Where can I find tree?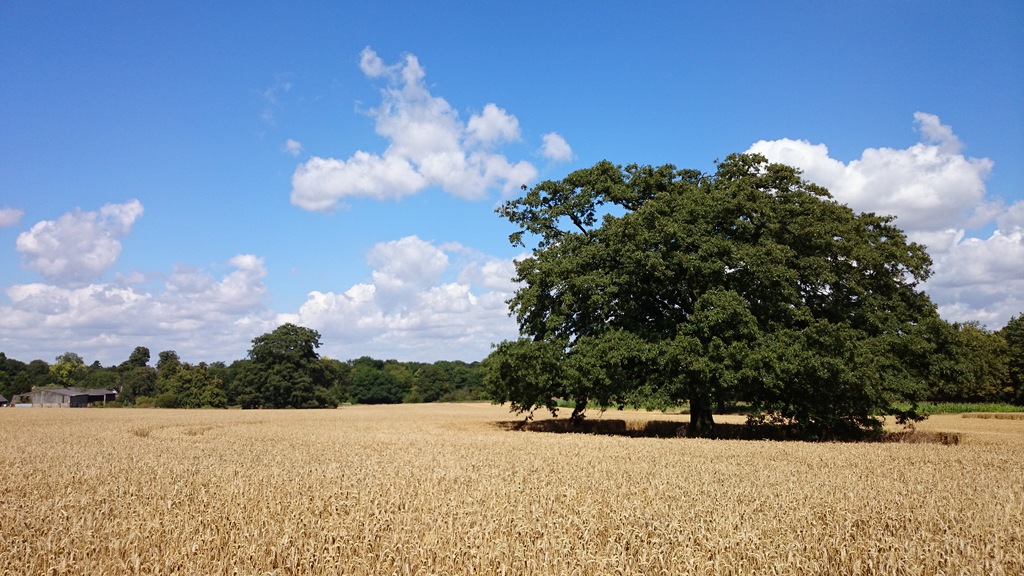
You can find it at bbox(500, 129, 942, 440).
